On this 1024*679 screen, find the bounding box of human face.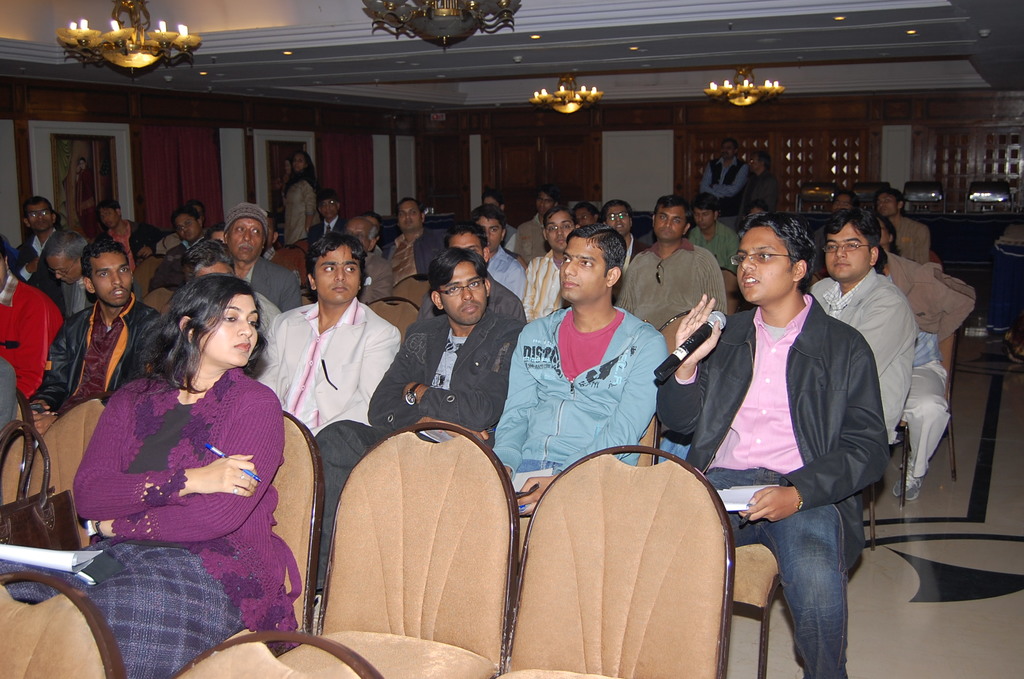
Bounding box: 538/191/556/215.
